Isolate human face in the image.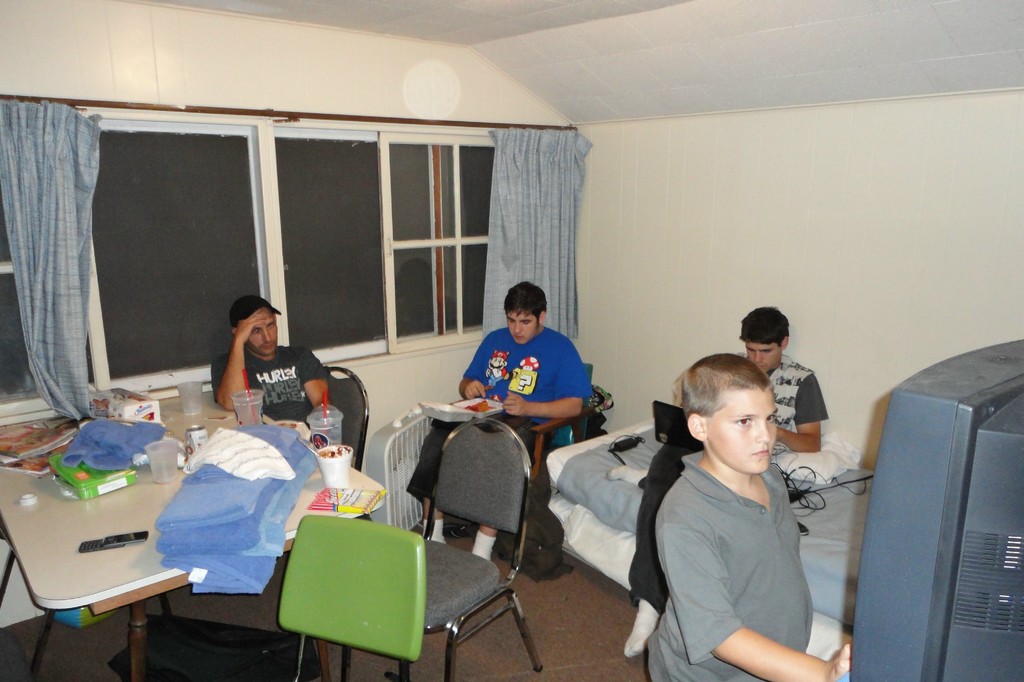
Isolated region: bbox=[506, 308, 542, 343].
